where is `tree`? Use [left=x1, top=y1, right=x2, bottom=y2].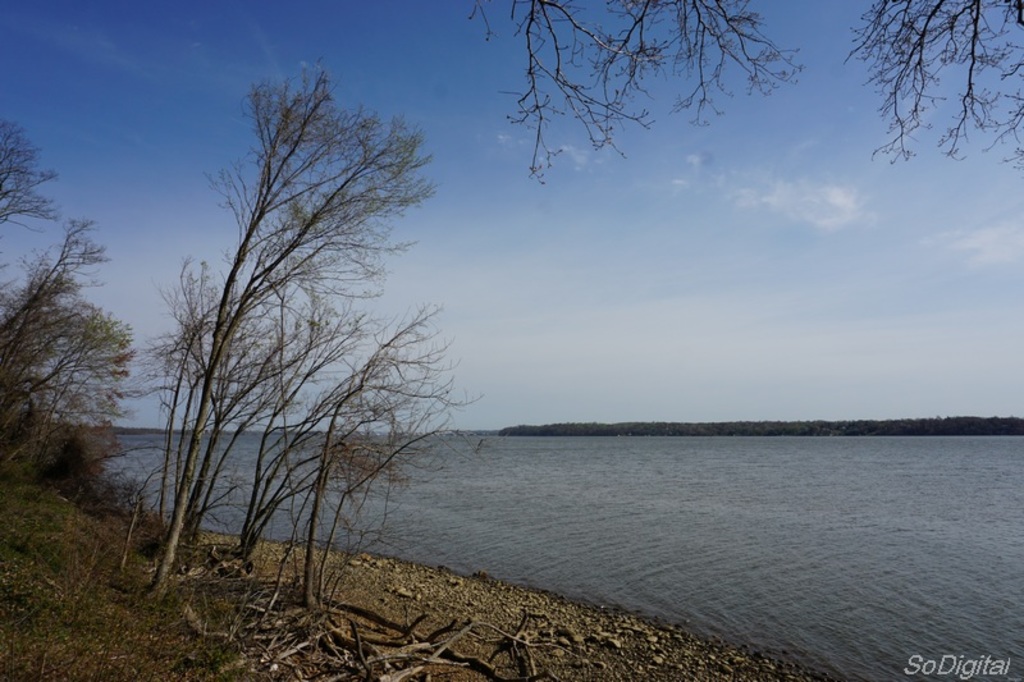
[left=0, top=216, right=137, bottom=496].
